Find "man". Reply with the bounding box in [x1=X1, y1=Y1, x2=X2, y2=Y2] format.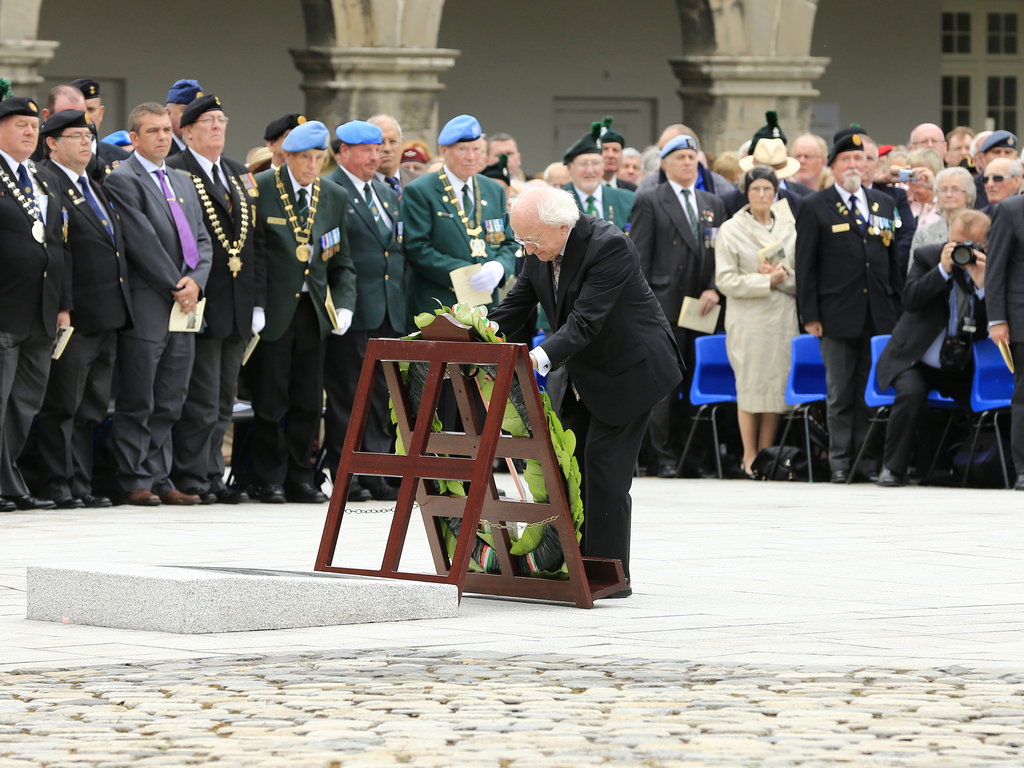
[x1=751, y1=111, x2=787, y2=152].
